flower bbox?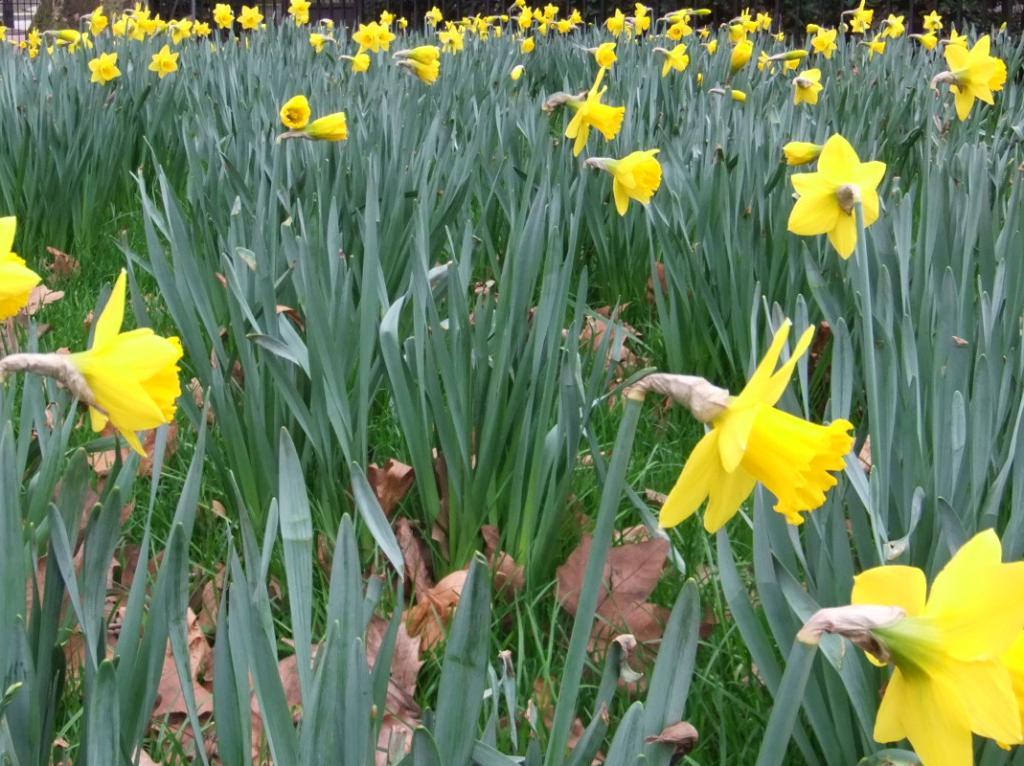
region(287, 0, 309, 27)
